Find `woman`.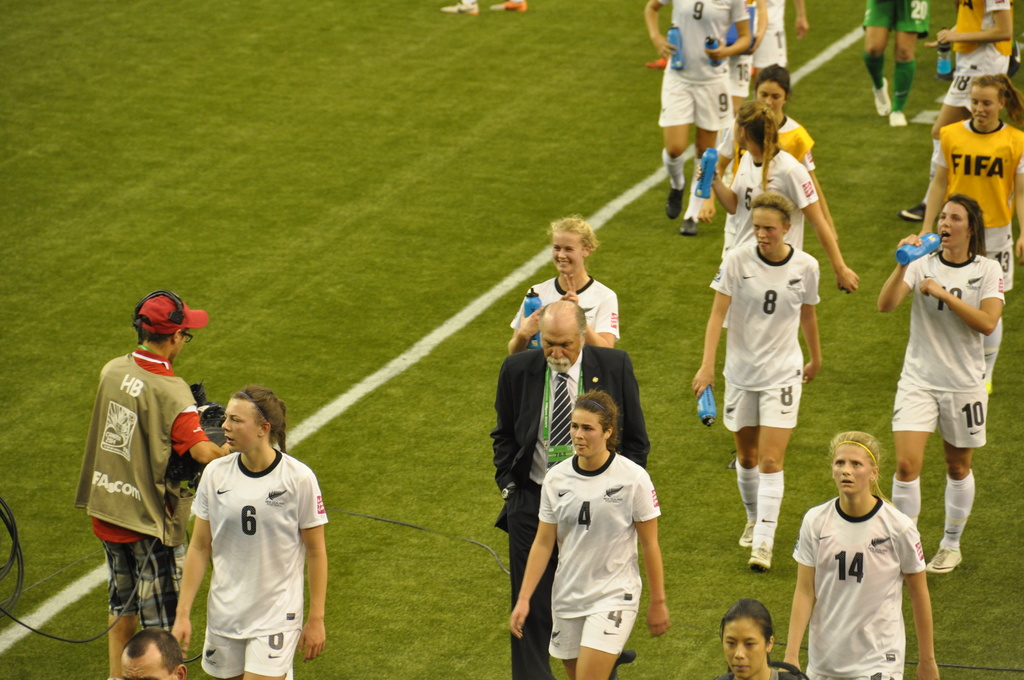
785:439:941:679.
